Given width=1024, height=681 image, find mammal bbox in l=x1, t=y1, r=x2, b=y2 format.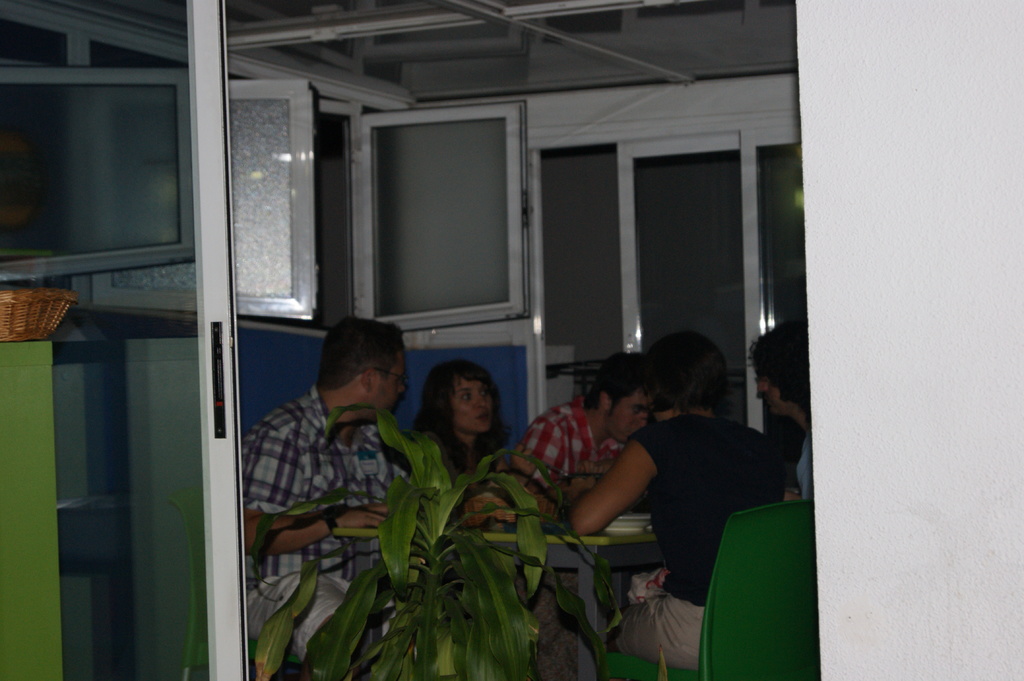
l=745, t=315, r=824, b=493.
